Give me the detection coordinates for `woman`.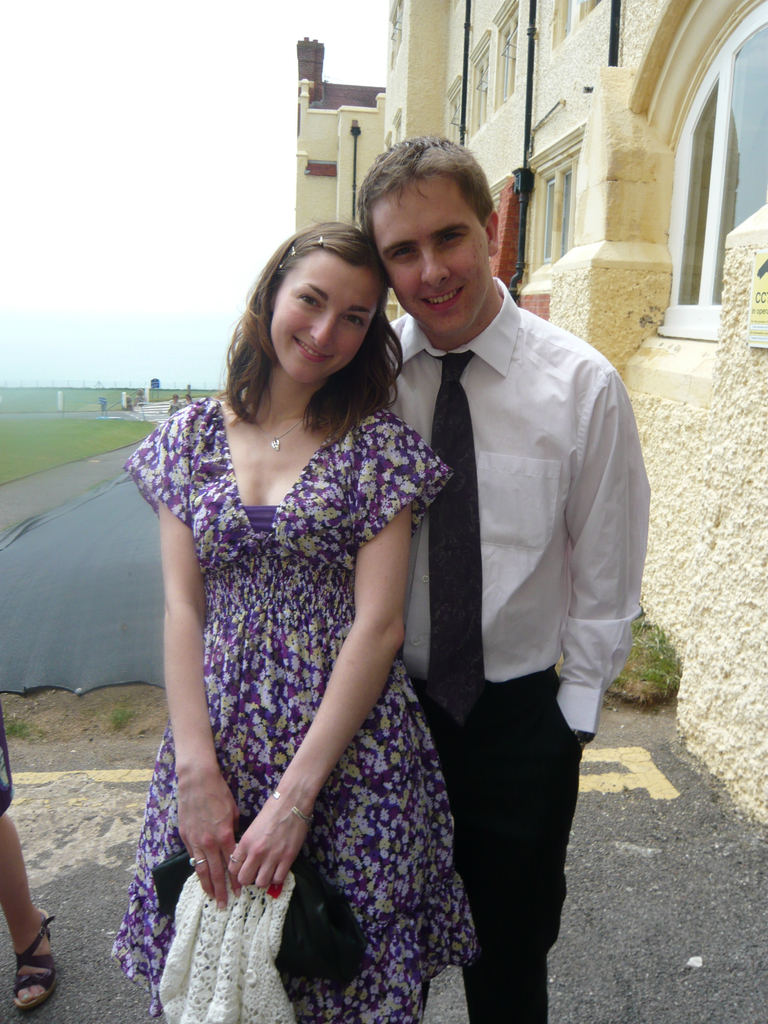
BBox(120, 197, 481, 1018).
